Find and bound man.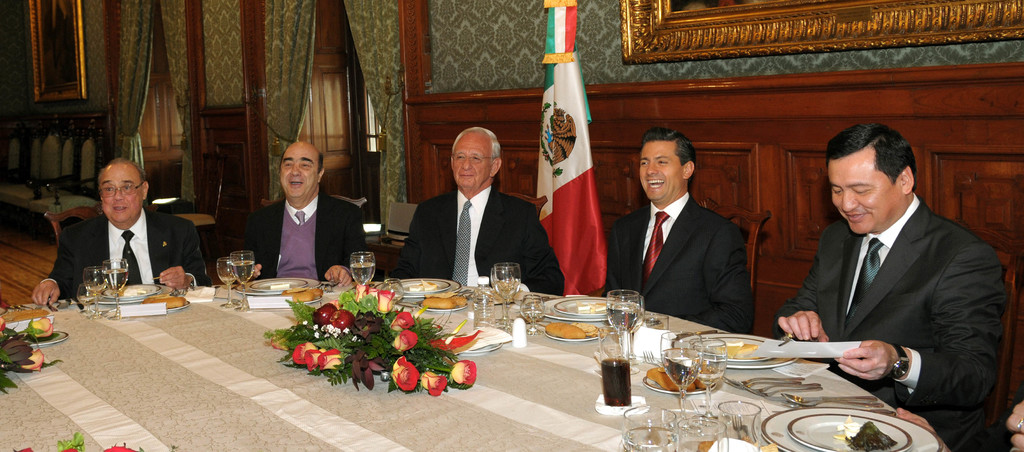
Bound: bbox(771, 119, 1007, 417).
